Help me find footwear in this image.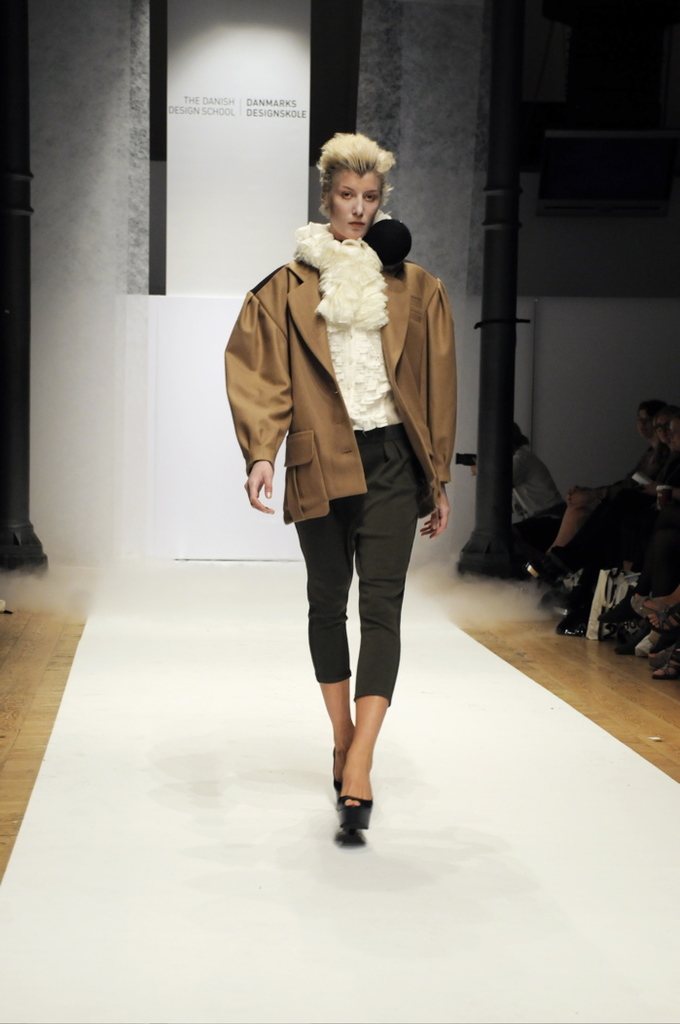
Found it: 335, 790, 376, 834.
